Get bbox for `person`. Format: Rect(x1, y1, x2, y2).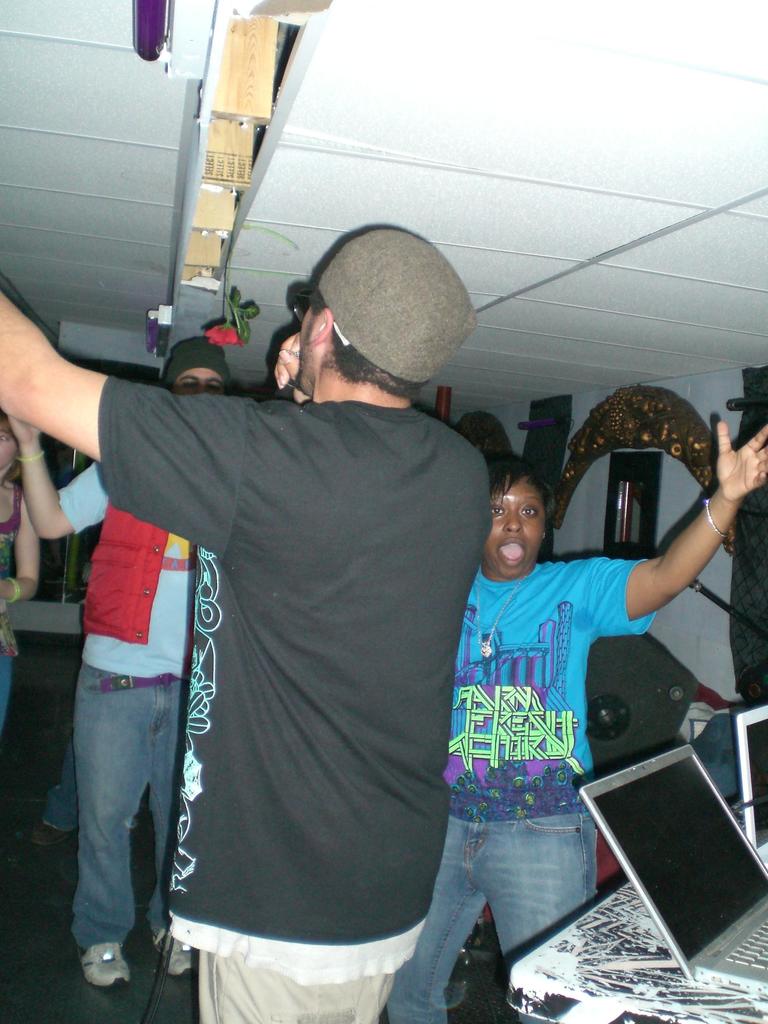
Rect(67, 188, 525, 1012).
